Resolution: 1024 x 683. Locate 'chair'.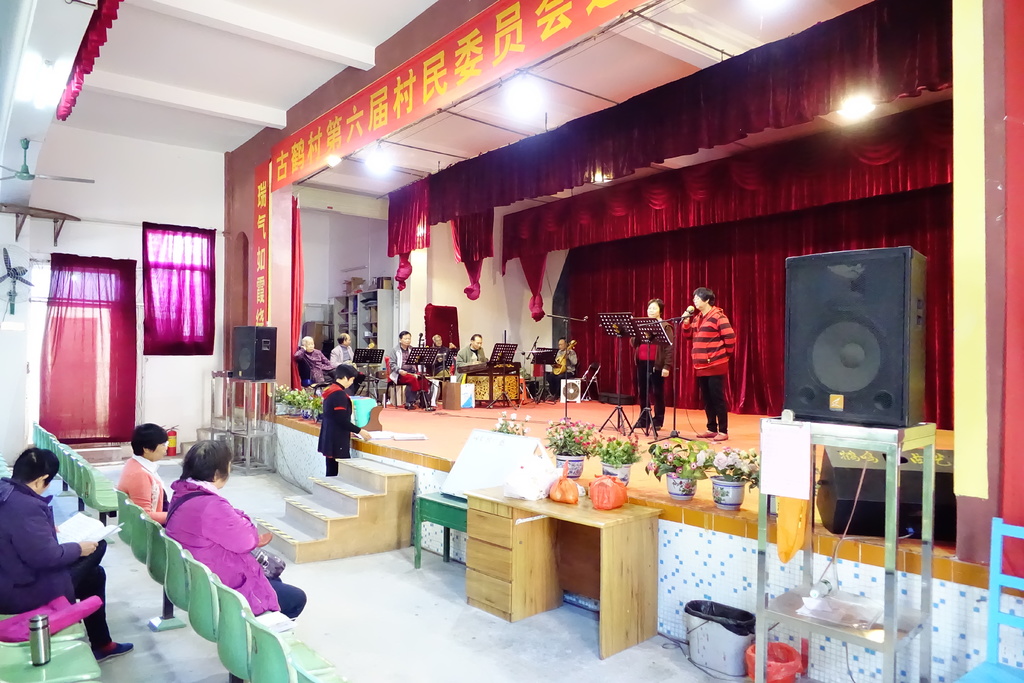
<box>125,496,150,566</box>.
